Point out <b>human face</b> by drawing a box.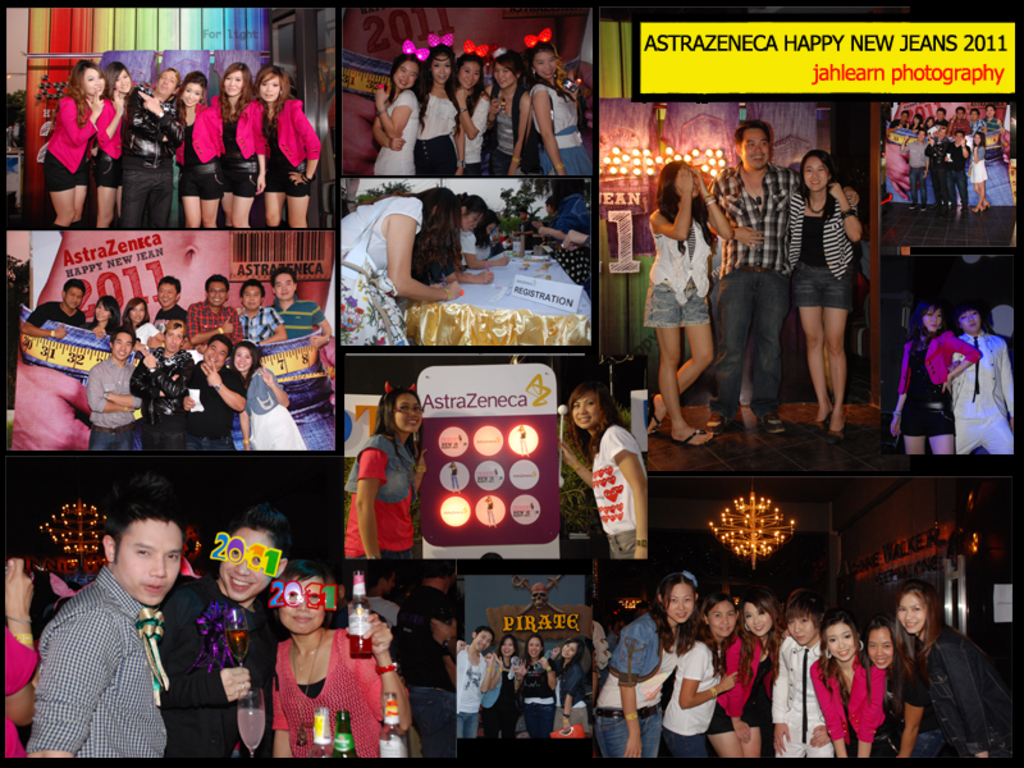
rect(570, 393, 602, 430).
